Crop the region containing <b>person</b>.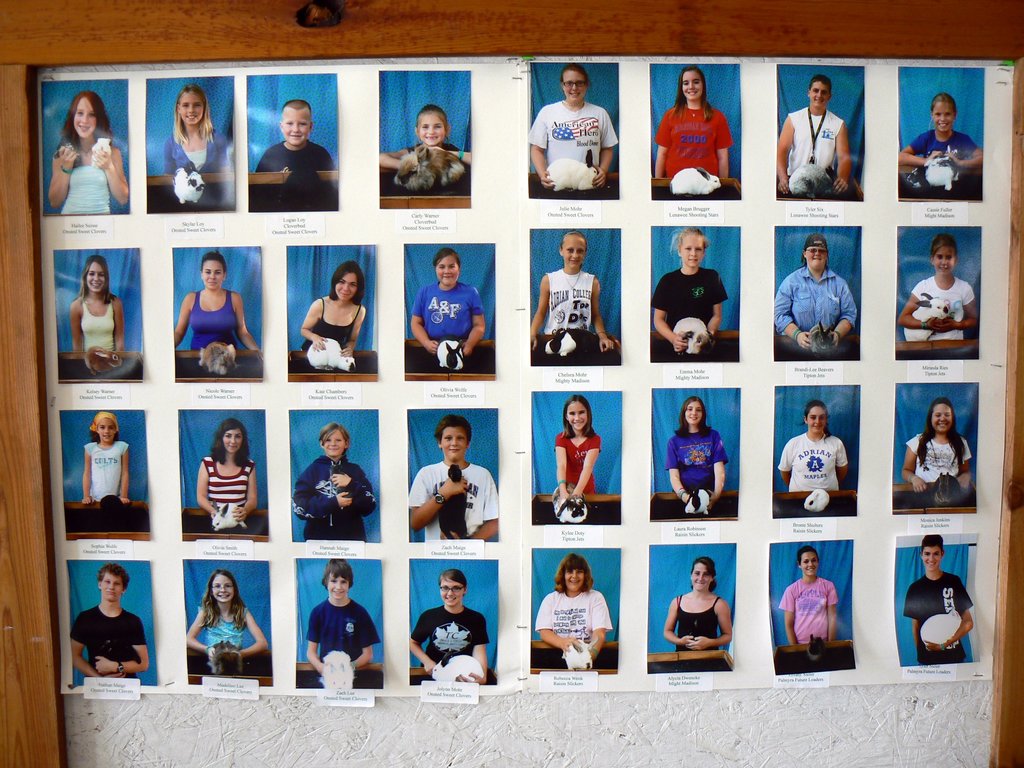
Crop region: x1=895, y1=233, x2=977, y2=342.
